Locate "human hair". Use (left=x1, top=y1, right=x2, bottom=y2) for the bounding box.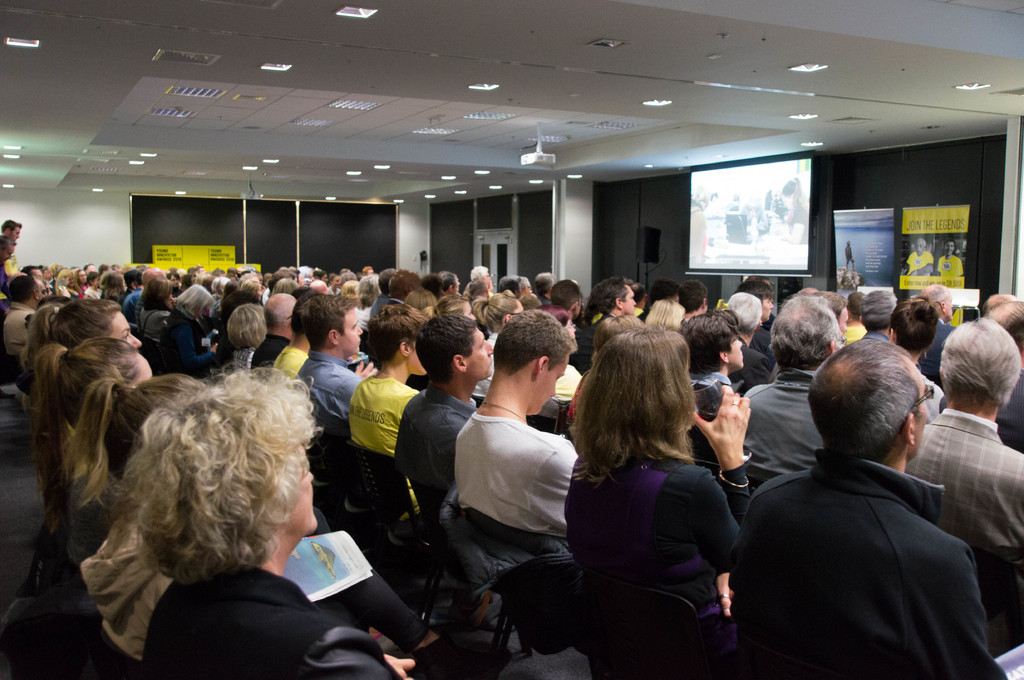
(left=803, top=334, right=925, bottom=465).
